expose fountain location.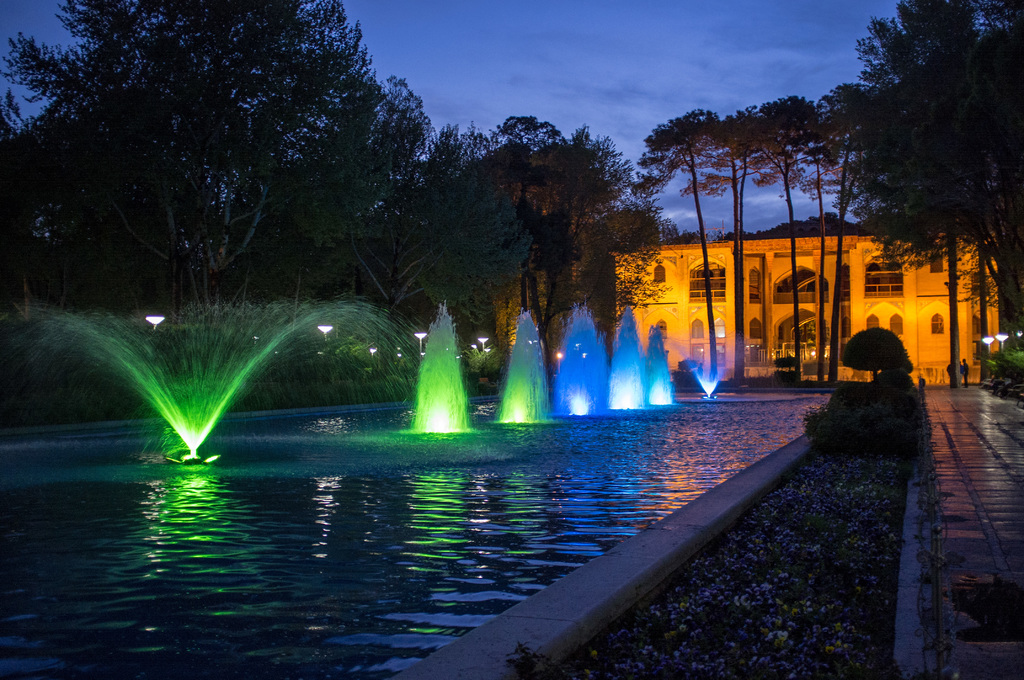
Exposed at pyautogui.locateOnScreen(21, 276, 527, 469).
